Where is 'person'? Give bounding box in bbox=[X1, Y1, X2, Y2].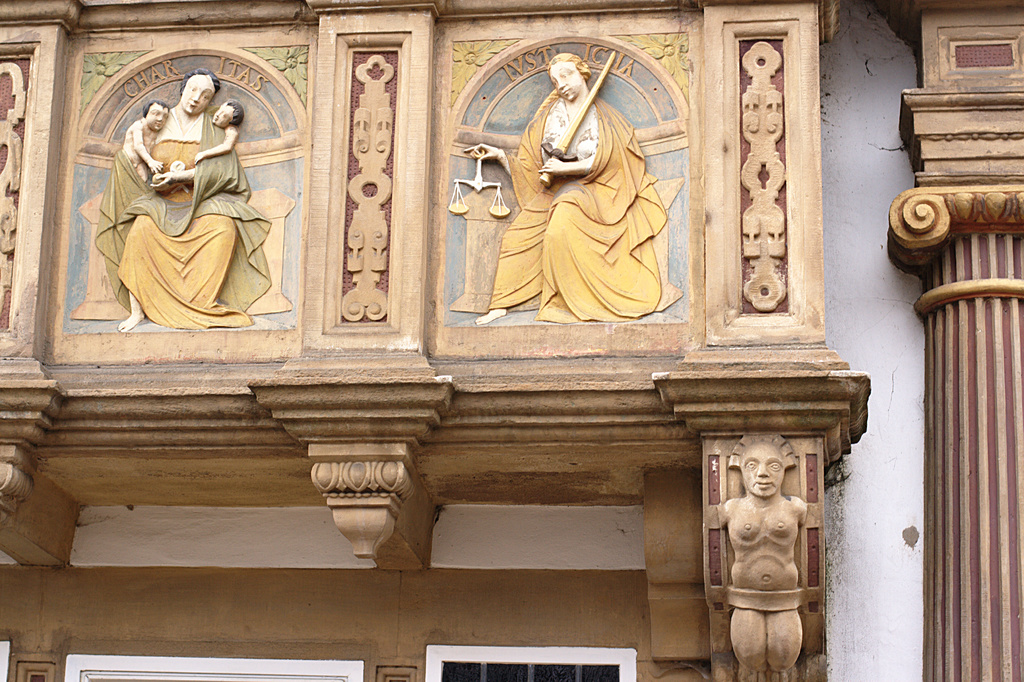
bbox=[192, 88, 260, 259].
